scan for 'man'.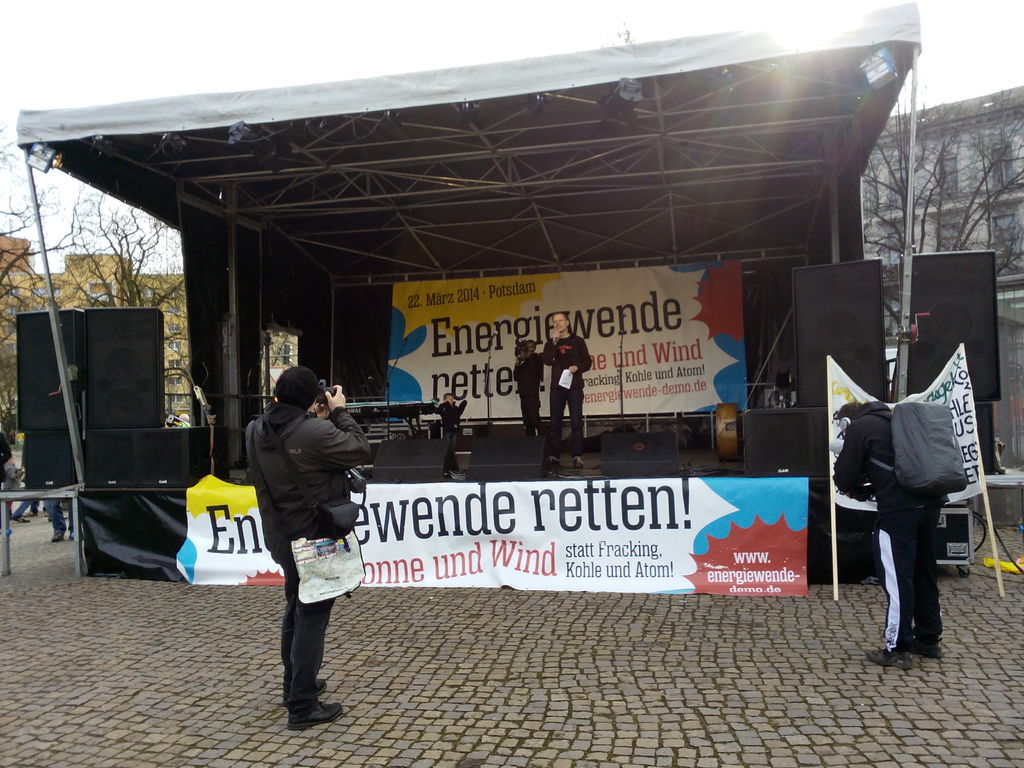
Scan result: <bbox>230, 382, 372, 727</bbox>.
